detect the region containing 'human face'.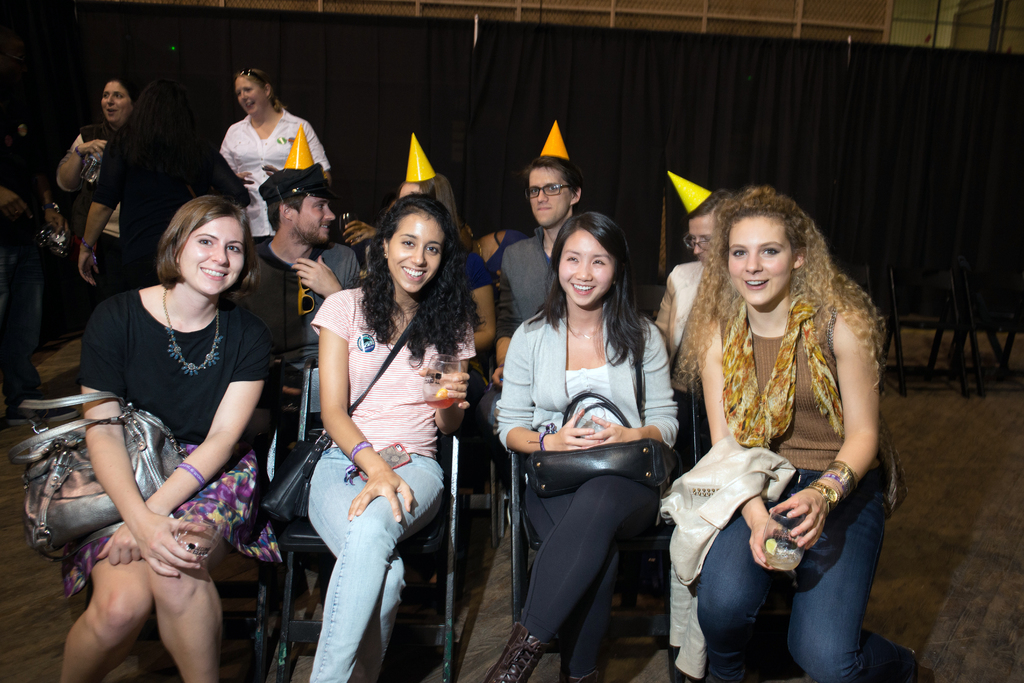
(528, 166, 573, 230).
